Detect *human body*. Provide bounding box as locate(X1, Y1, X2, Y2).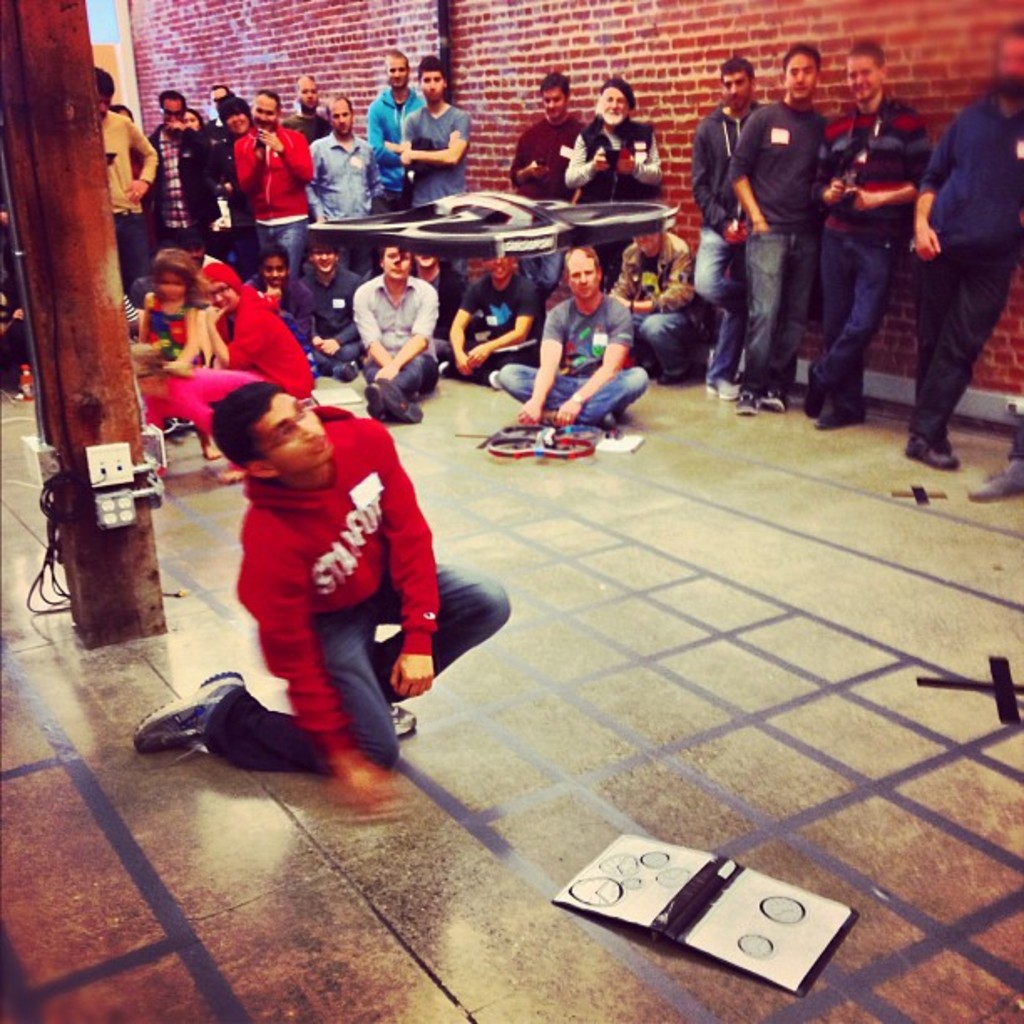
locate(164, 239, 310, 460).
